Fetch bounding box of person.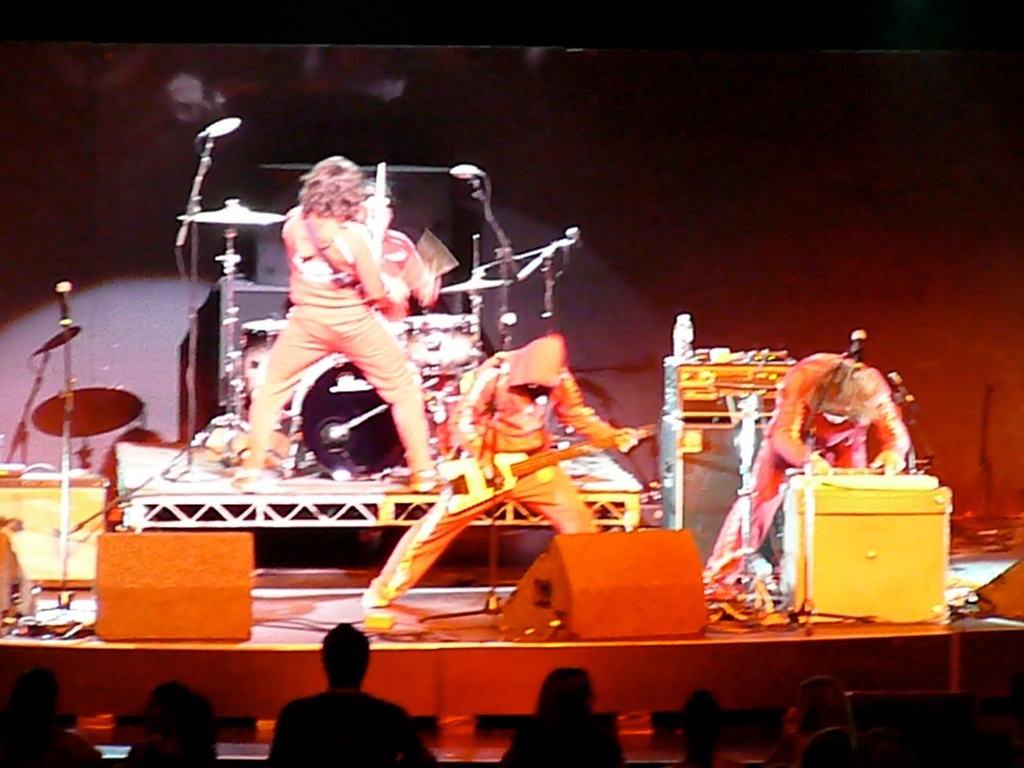
Bbox: x1=270, y1=623, x2=438, y2=767.
